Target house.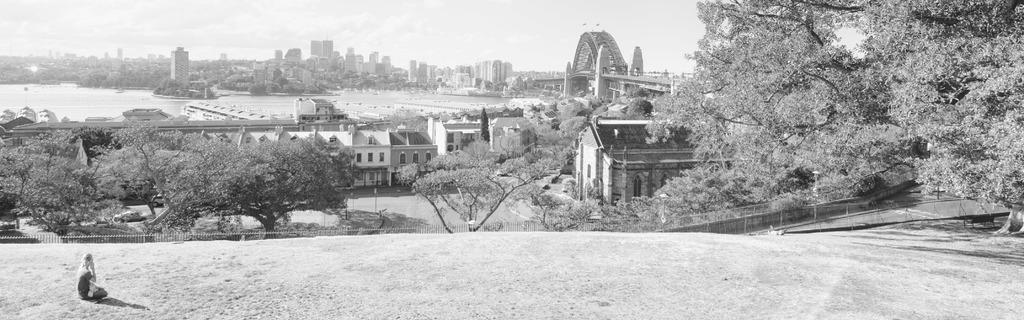
Target region: crop(573, 119, 717, 203).
